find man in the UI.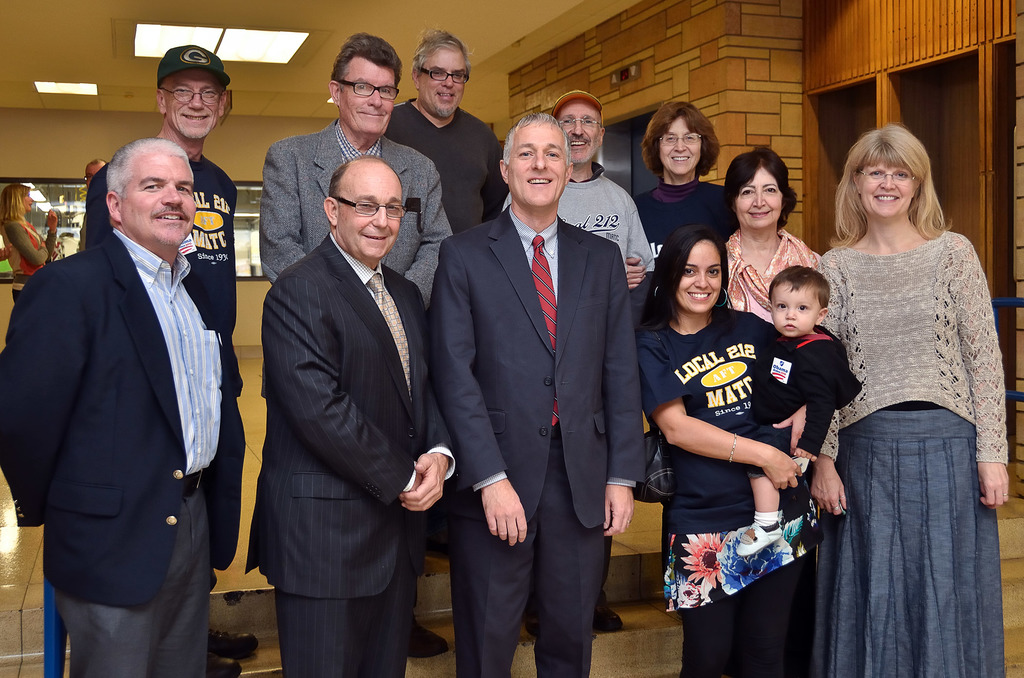
UI element at 420/108/645/677.
